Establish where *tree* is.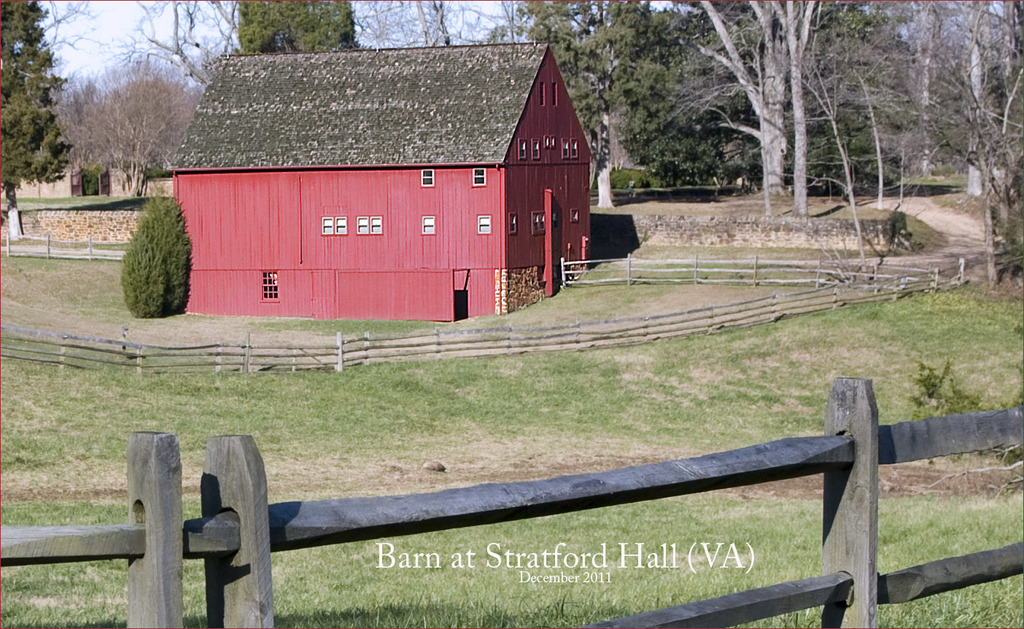
Established at x1=505, y1=0, x2=672, y2=174.
